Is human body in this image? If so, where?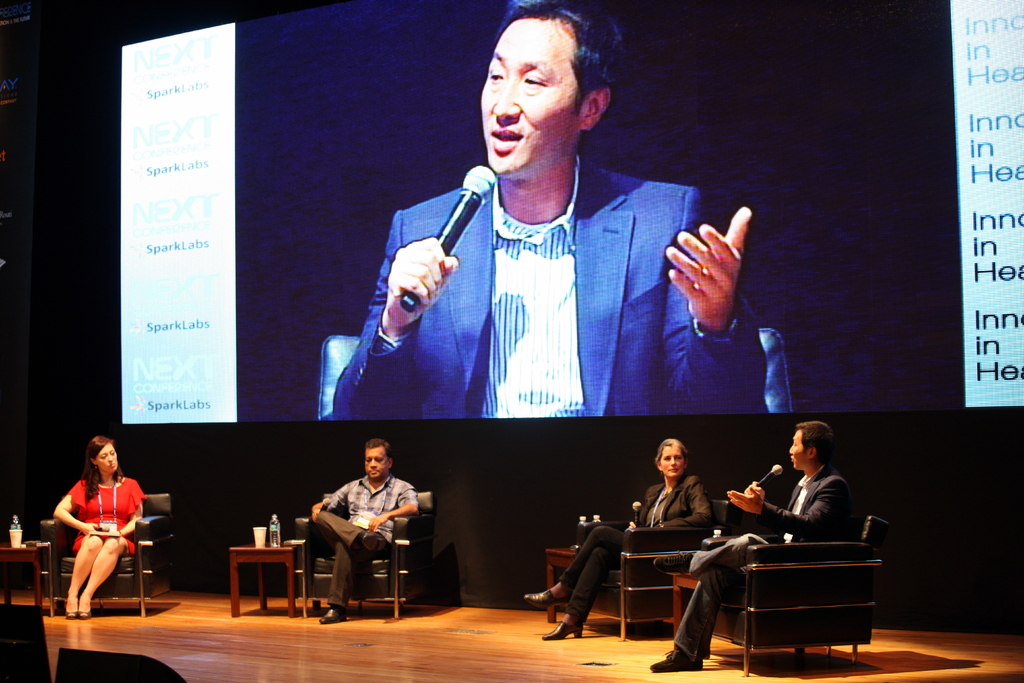
Yes, at l=525, t=473, r=715, b=641.
